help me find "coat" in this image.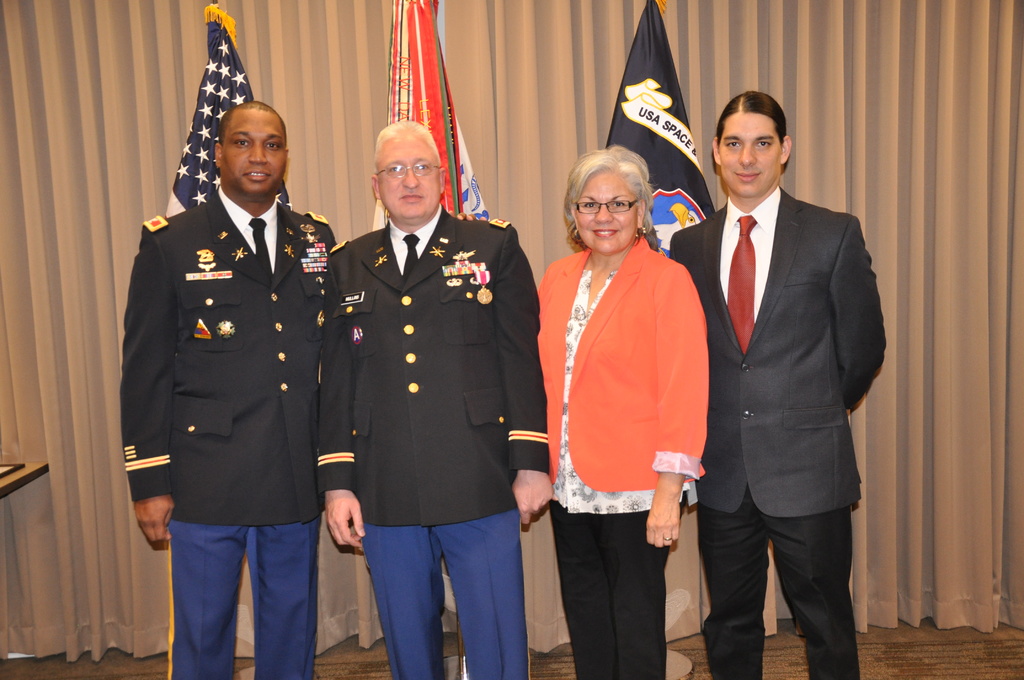
Found it: {"left": 120, "top": 189, "right": 345, "bottom": 528}.
